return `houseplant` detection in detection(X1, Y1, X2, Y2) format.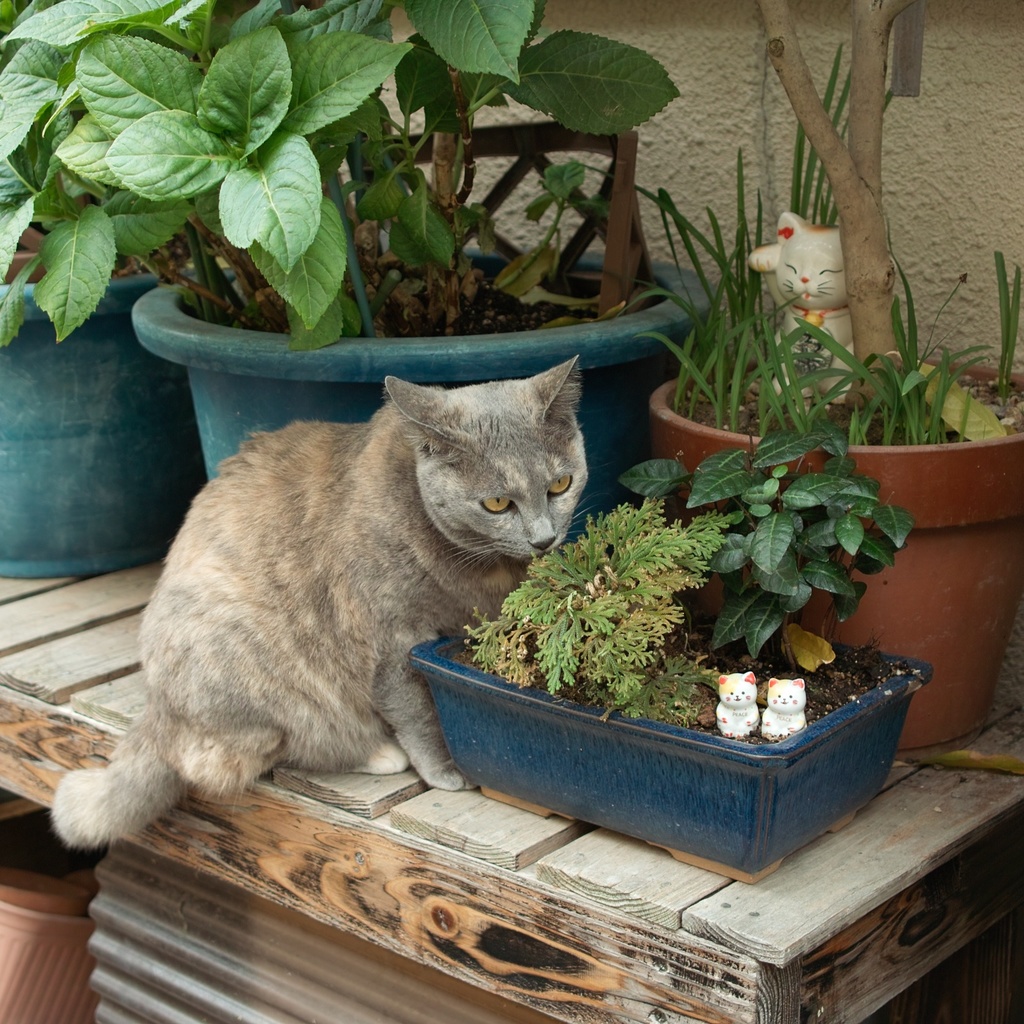
detection(0, 0, 726, 533).
